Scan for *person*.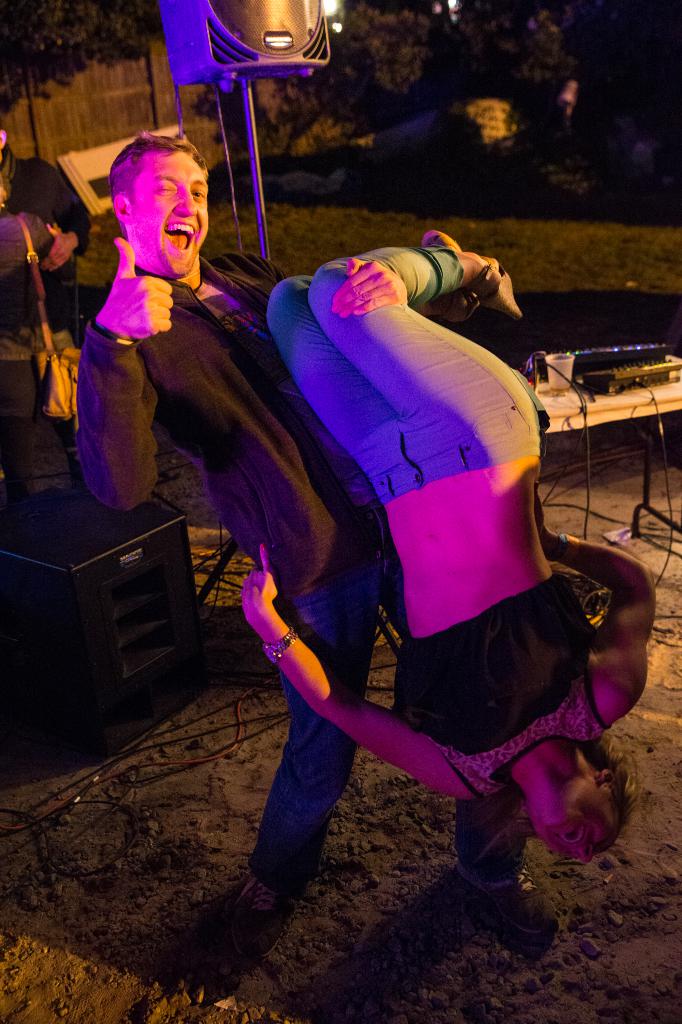
Scan result: box(0, 134, 98, 355).
